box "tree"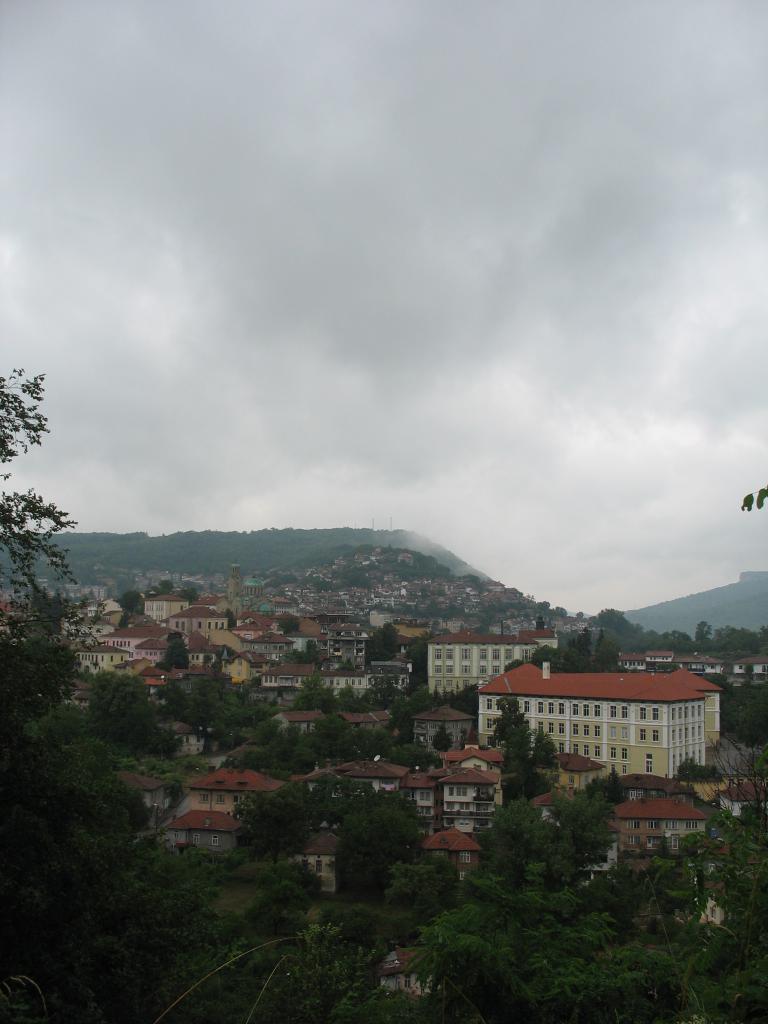
x1=168 y1=666 x2=271 y2=755
